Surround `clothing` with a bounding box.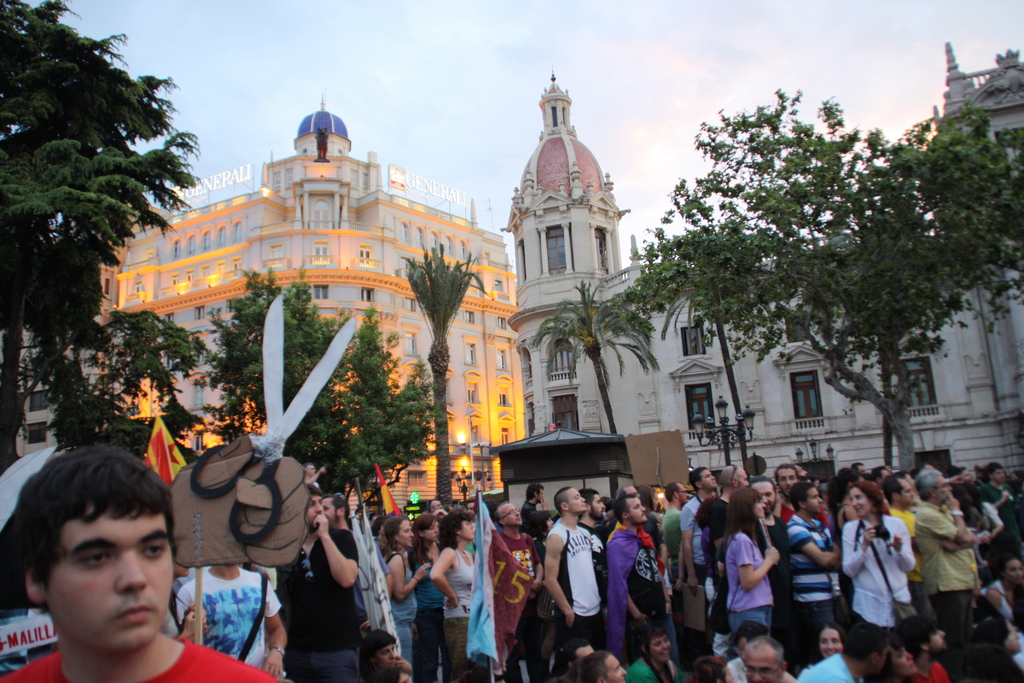
rect(681, 491, 714, 583).
